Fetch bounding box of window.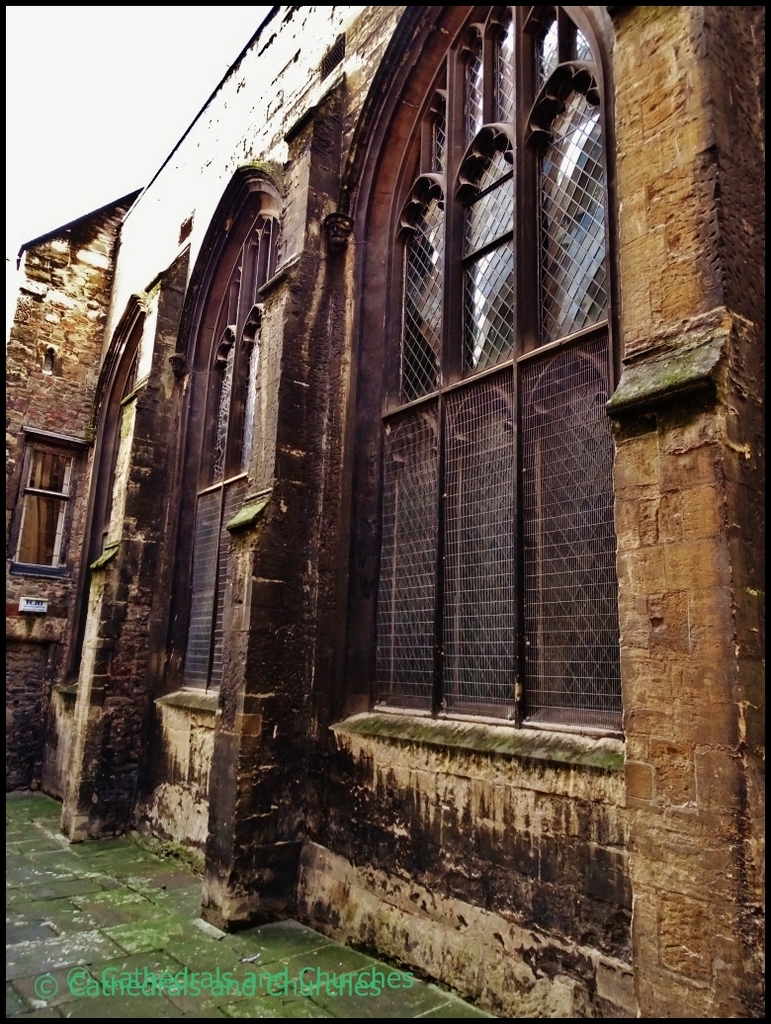
Bbox: rect(357, 6, 626, 726).
